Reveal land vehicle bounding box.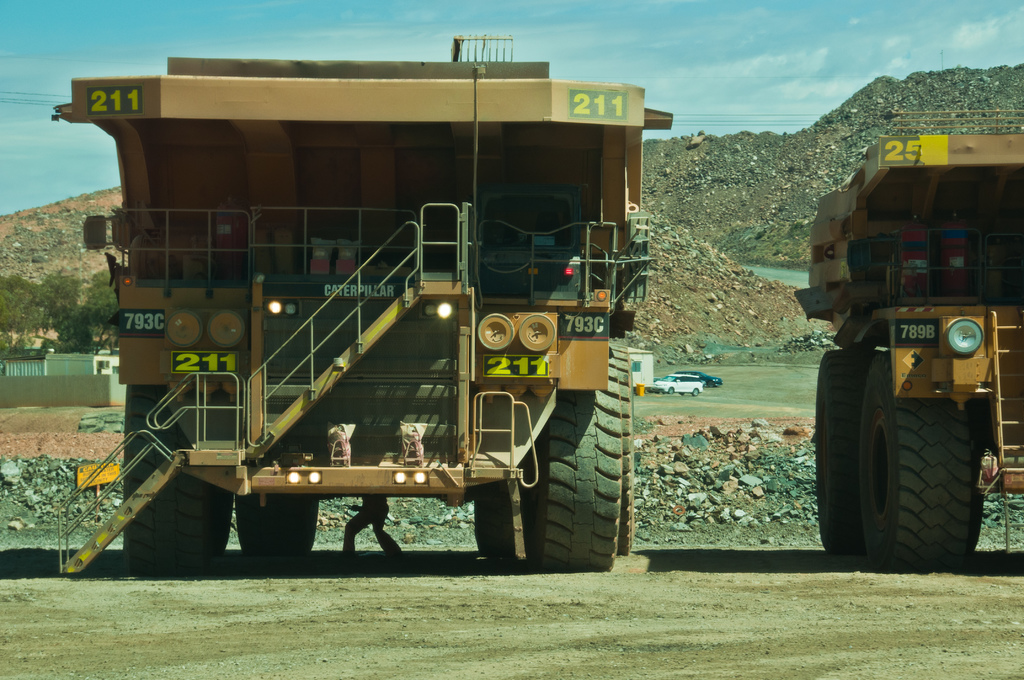
Revealed: rect(790, 139, 1021, 569).
